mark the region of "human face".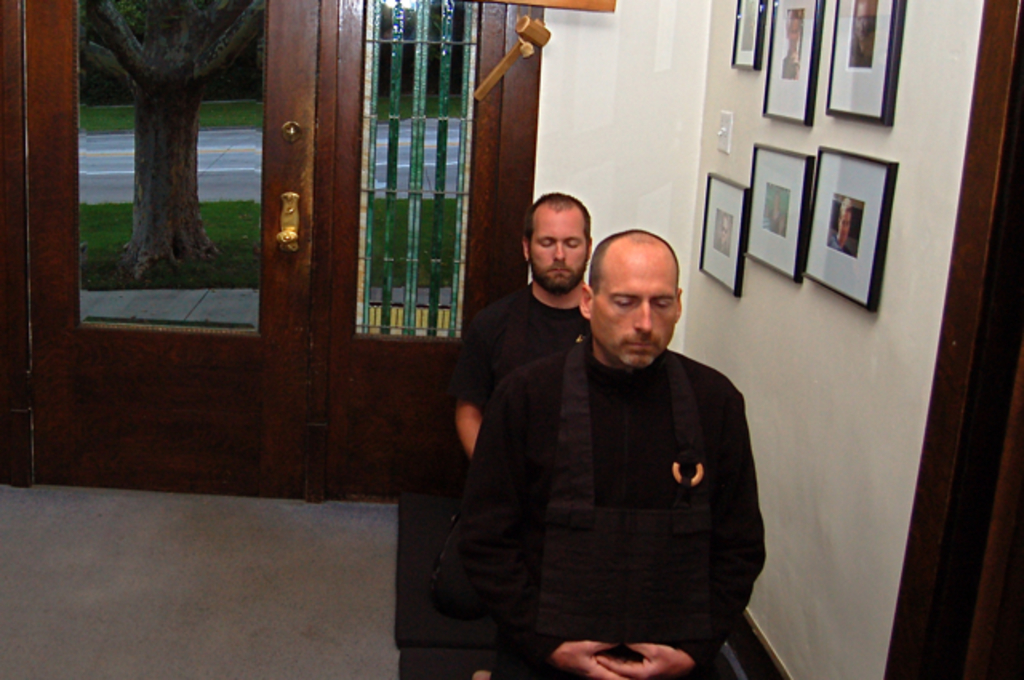
Region: 578:235:686:374.
